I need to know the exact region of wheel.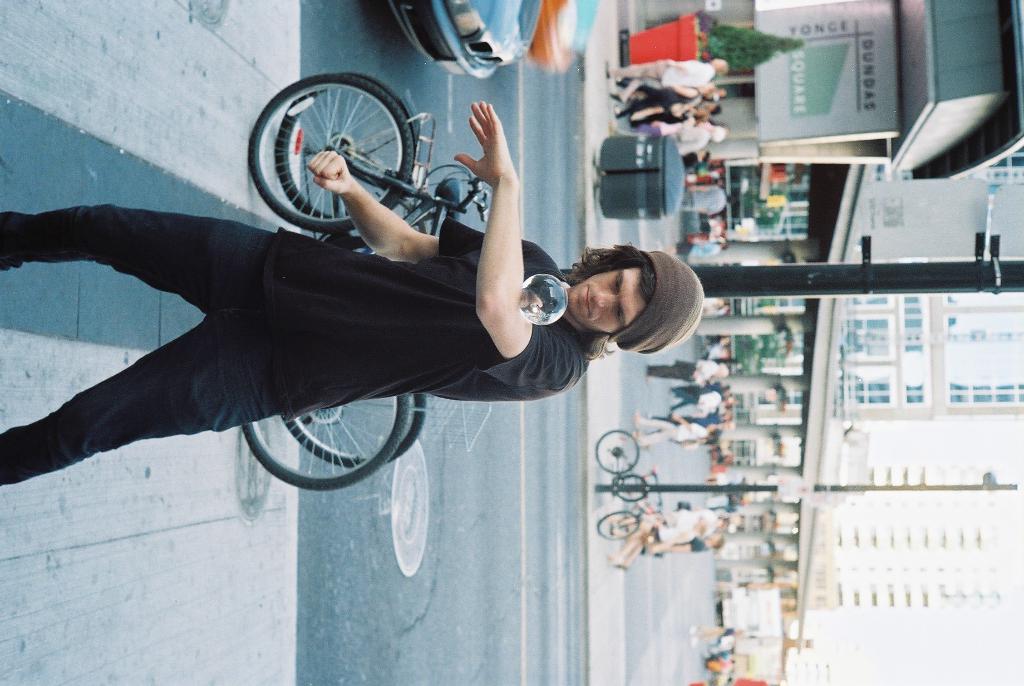
Region: detection(241, 396, 412, 491).
